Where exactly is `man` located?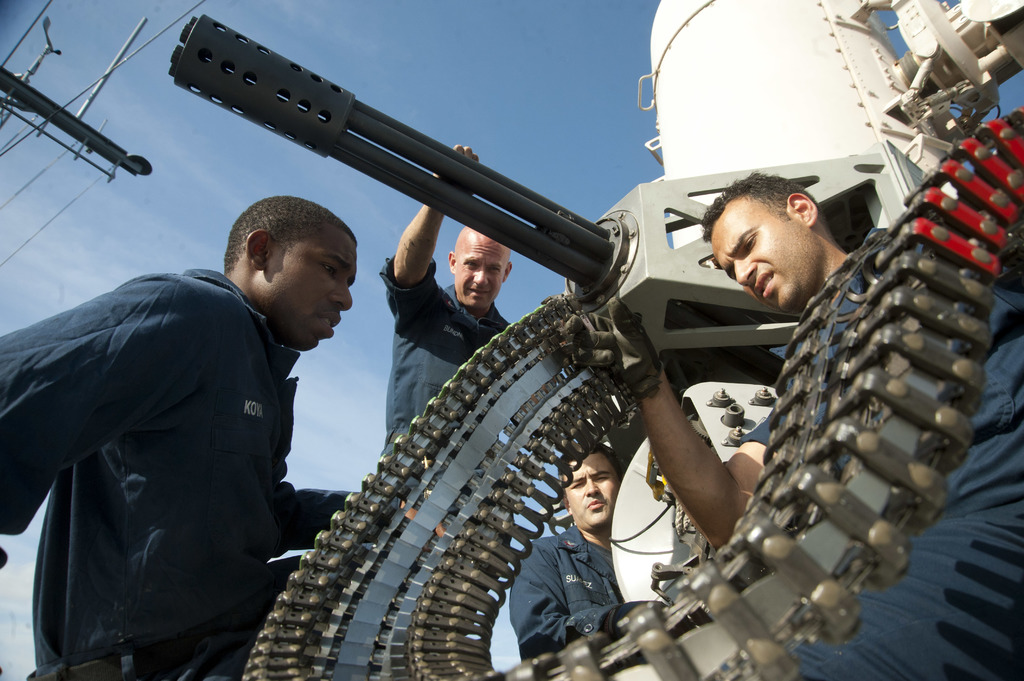
Its bounding box is x1=379 y1=146 x2=515 y2=537.
